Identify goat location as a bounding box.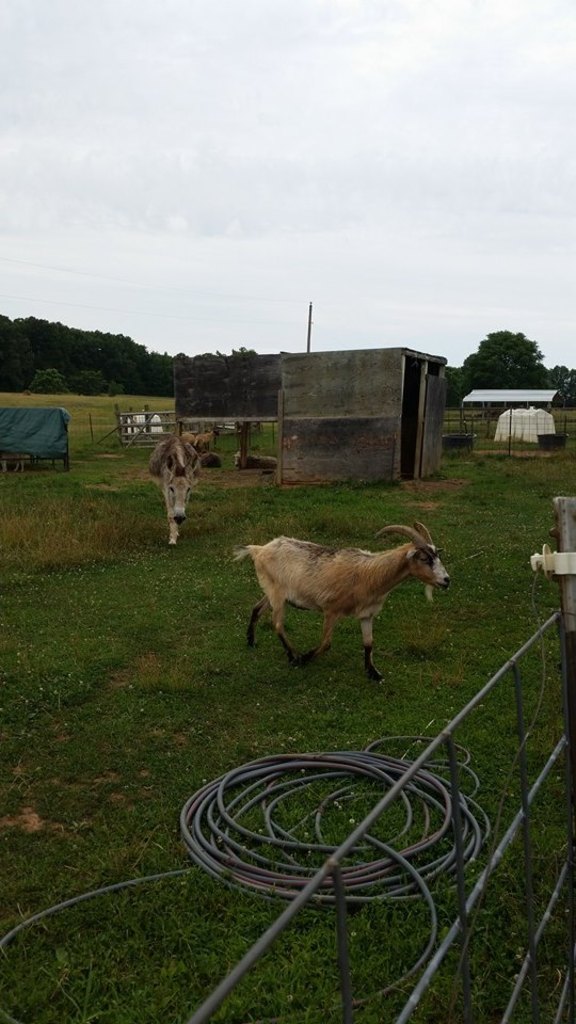
l=228, t=532, r=458, b=690.
